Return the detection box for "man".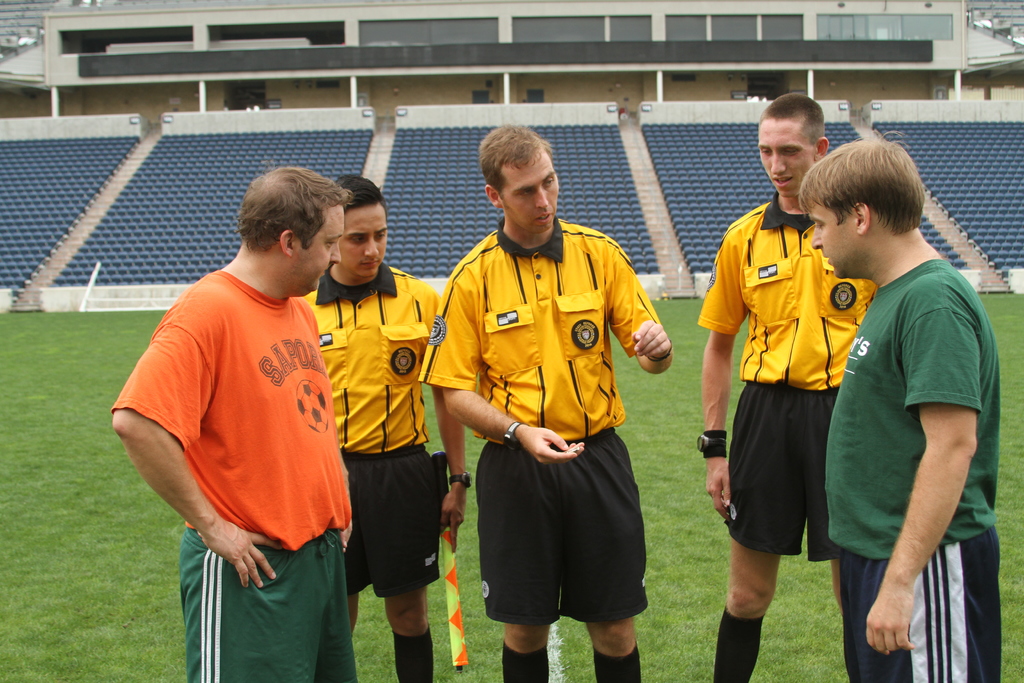
787,119,1009,680.
